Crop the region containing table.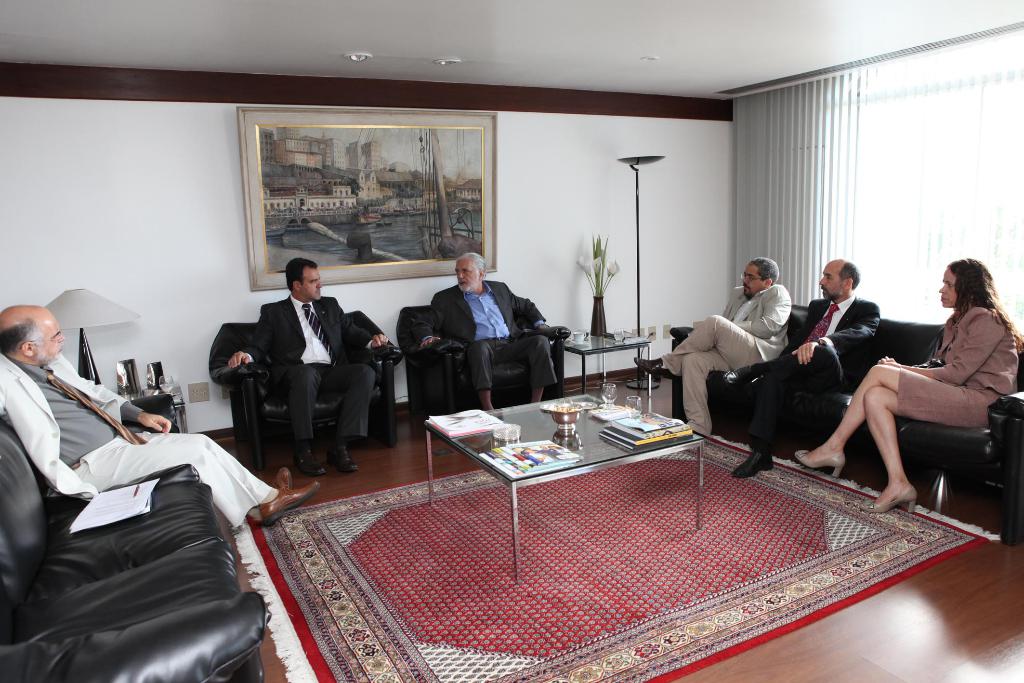
Crop region: [left=417, top=396, right=712, bottom=585].
